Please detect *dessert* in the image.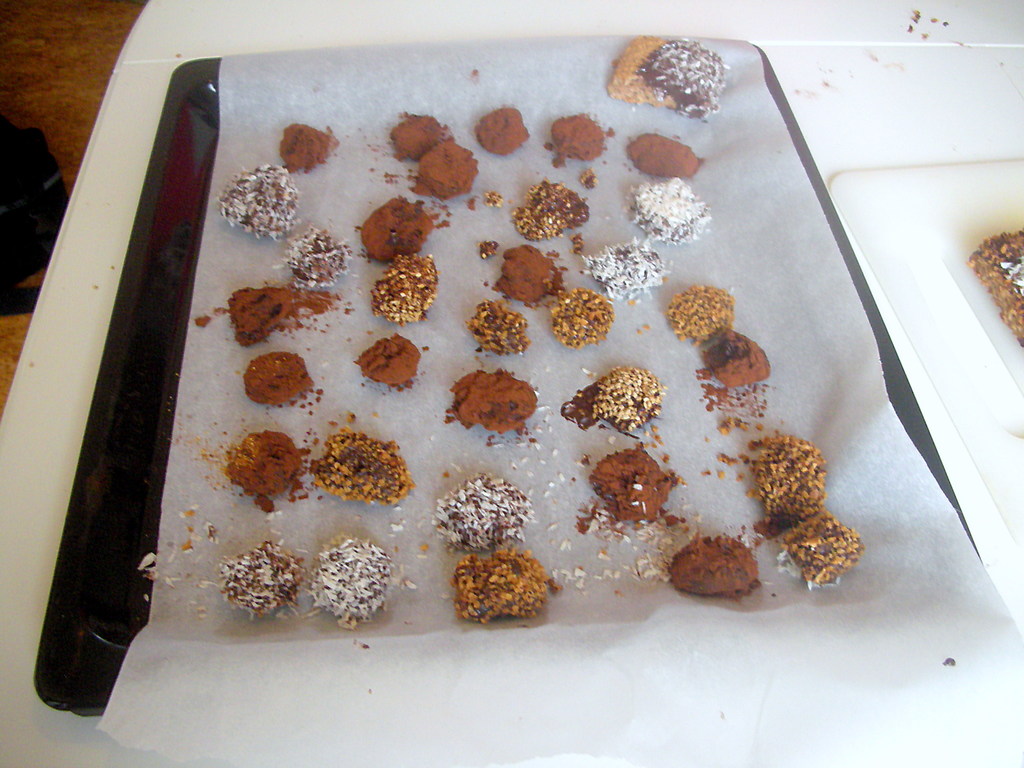
{"left": 550, "top": 287, "right": 621, "bottom": 346}.
